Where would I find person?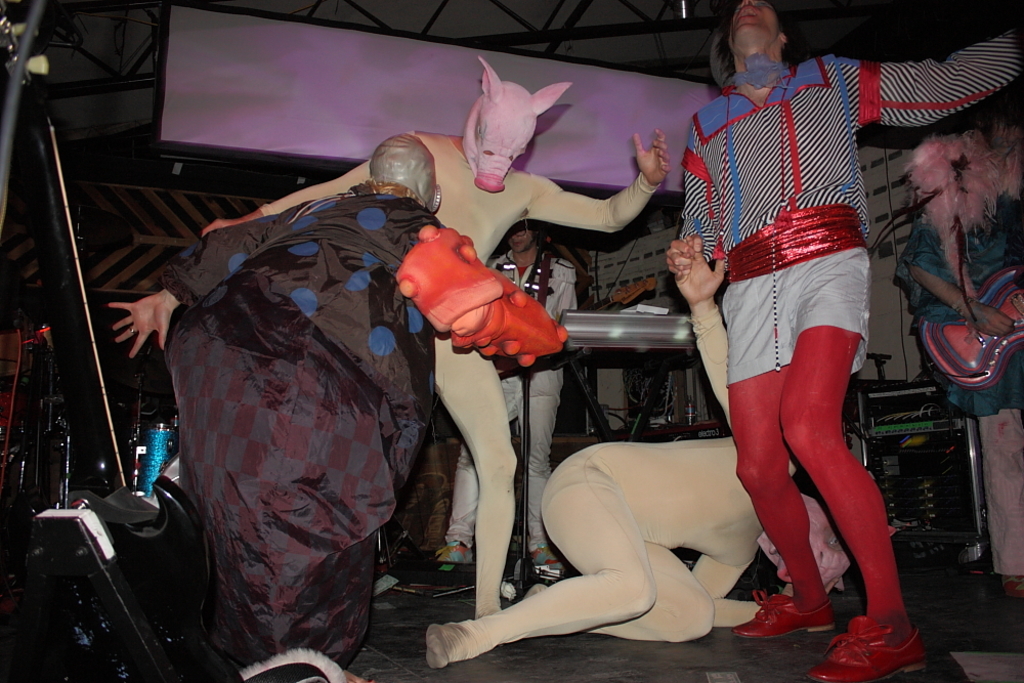
At <region>201, 54, 673, 616</region>.
